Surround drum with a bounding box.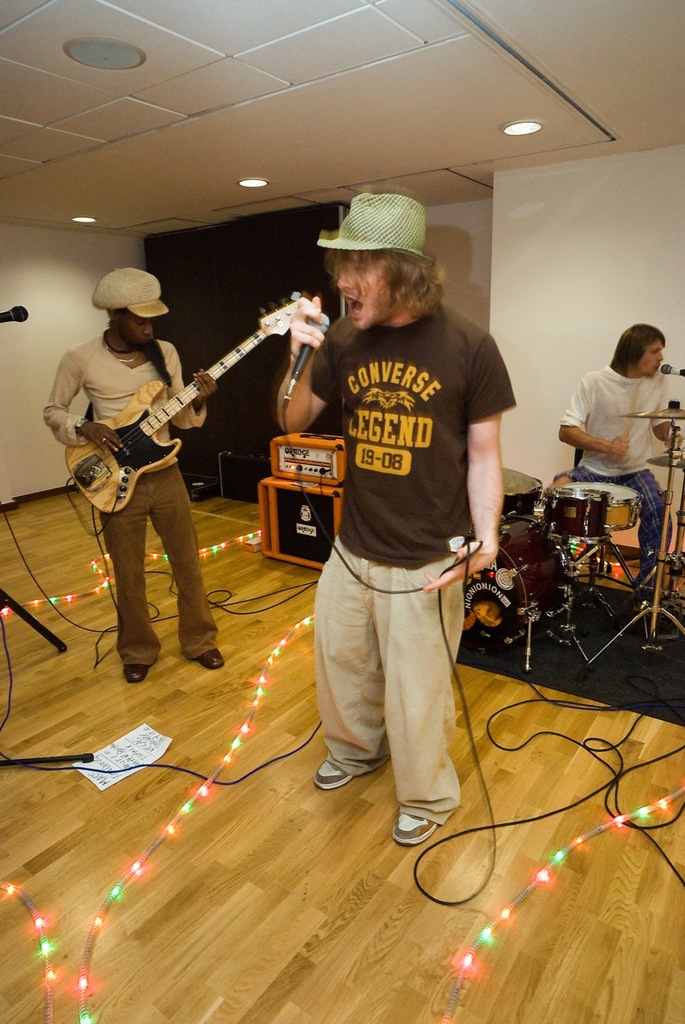
{"left": 503, "top": 468, "right": 540, "bottom": 518}.
